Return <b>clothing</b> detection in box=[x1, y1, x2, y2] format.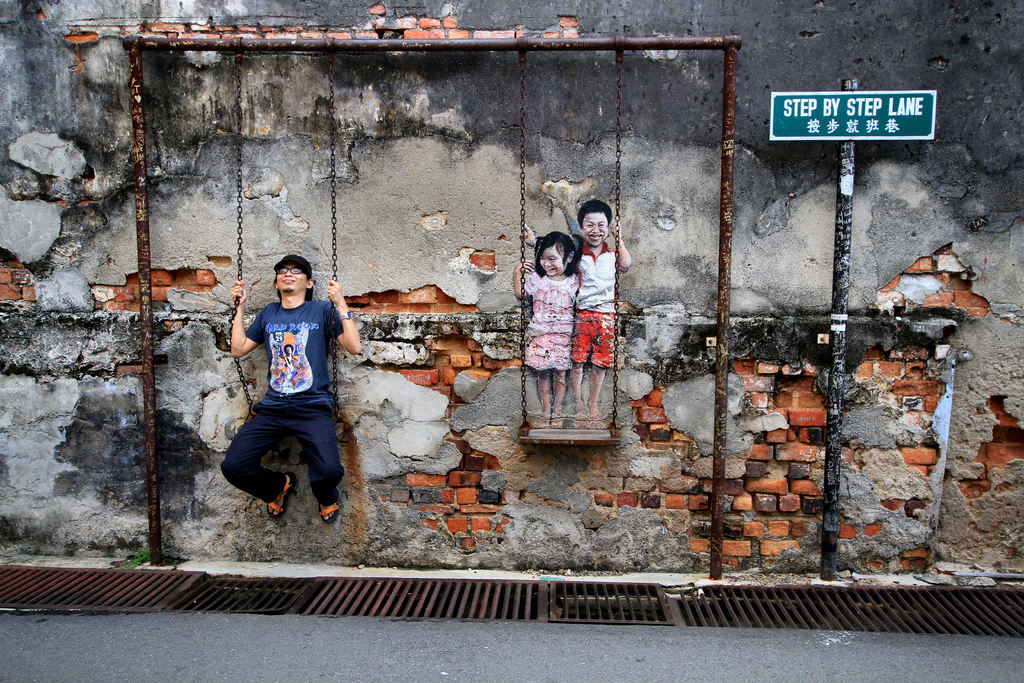
box=[520, 269, 580, 370].
